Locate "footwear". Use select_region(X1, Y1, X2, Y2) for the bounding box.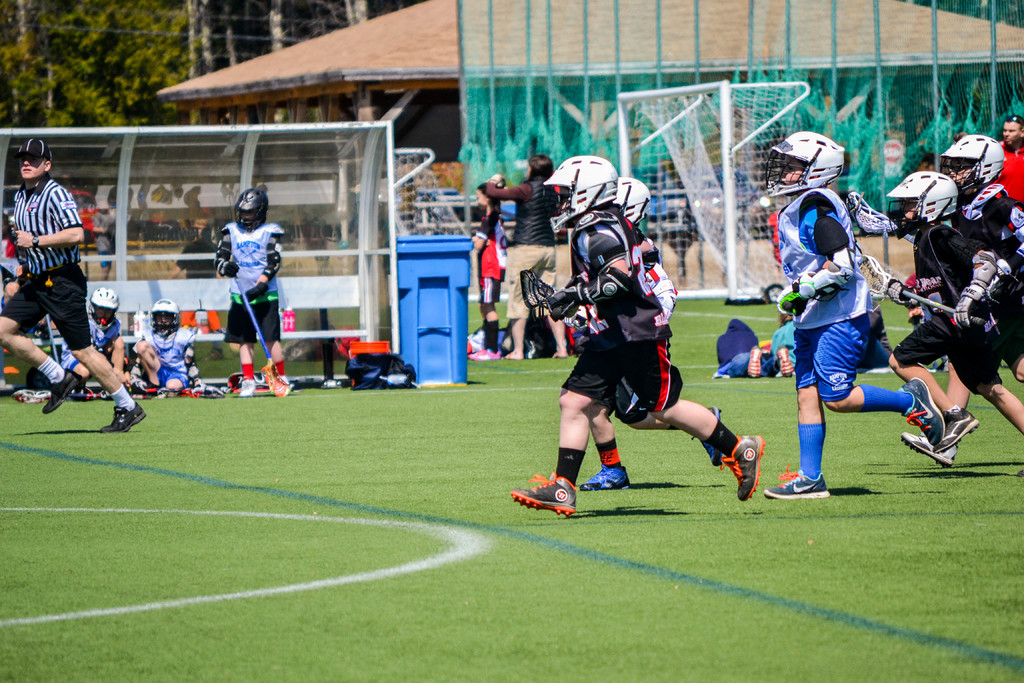
select_region(579, 463, 630, 492).
